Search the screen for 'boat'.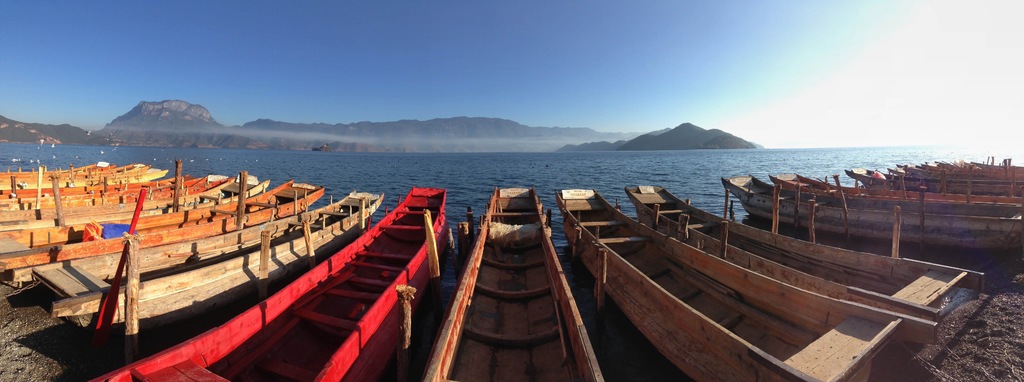
Found at select_region(782, 168, 1023, 209).
